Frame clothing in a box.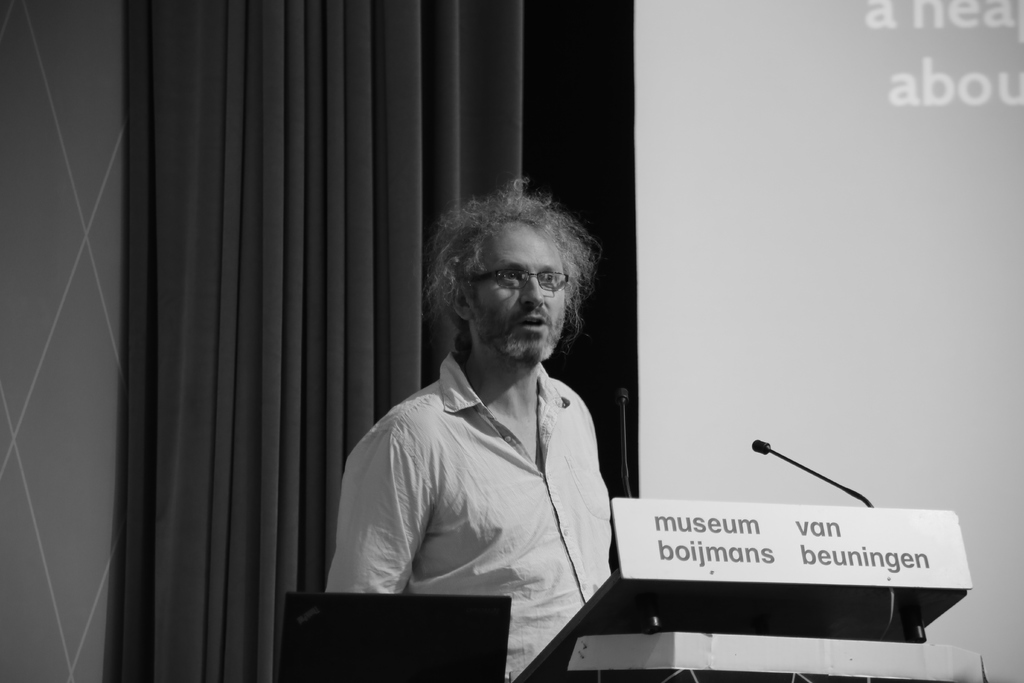
326, 358, 616, 682.
